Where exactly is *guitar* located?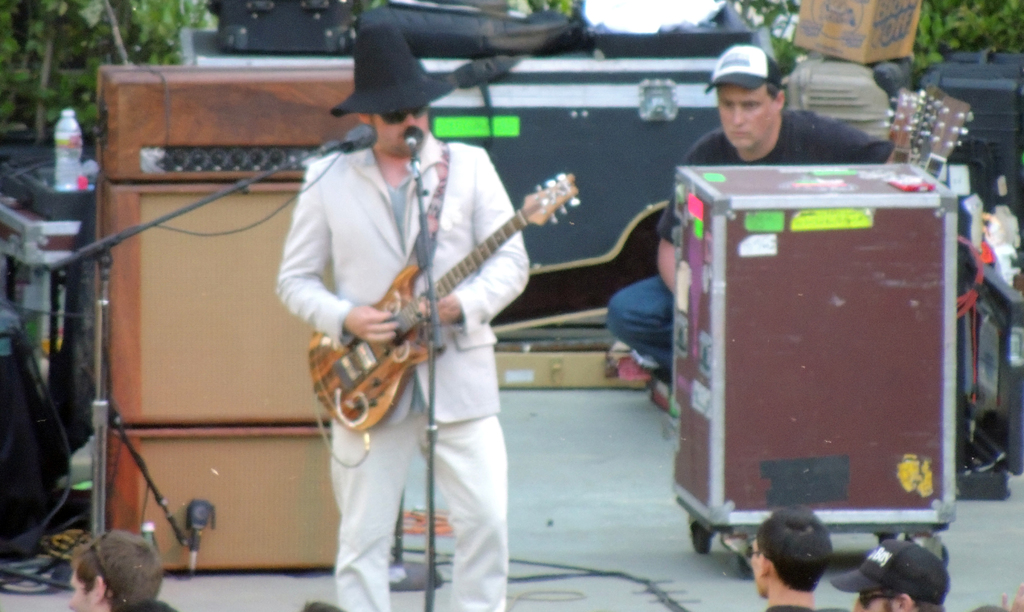
Its bounding box is {"left": 905, "top": 91, "right": 941, "bottom": 159}.
